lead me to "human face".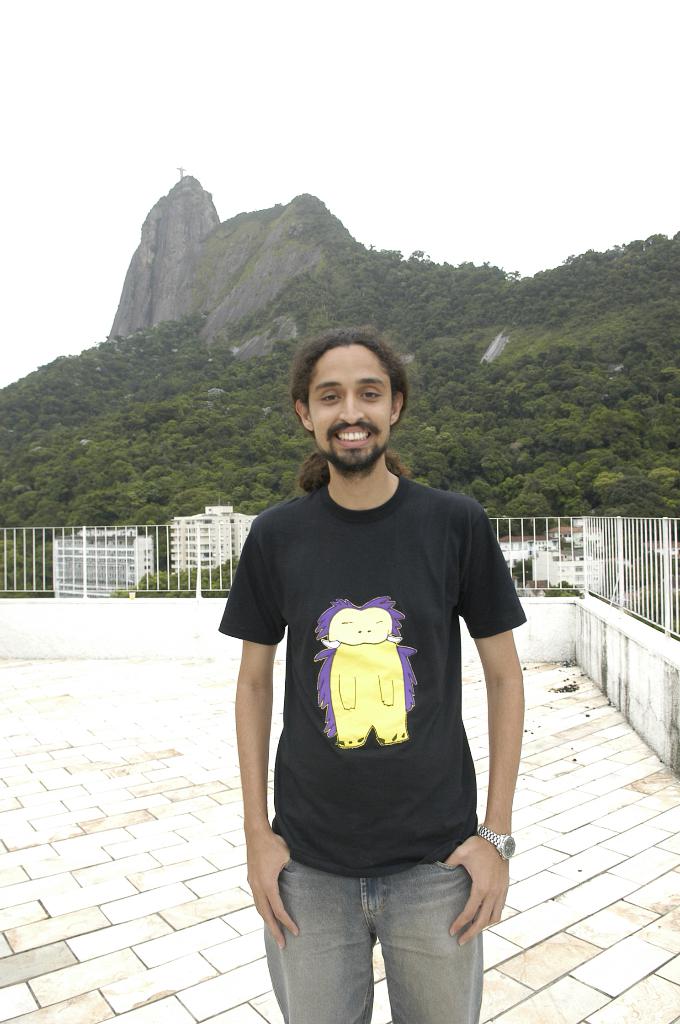
Lead to {"left": 305, "top": 346, "right": 393, "bottom": 467}.
